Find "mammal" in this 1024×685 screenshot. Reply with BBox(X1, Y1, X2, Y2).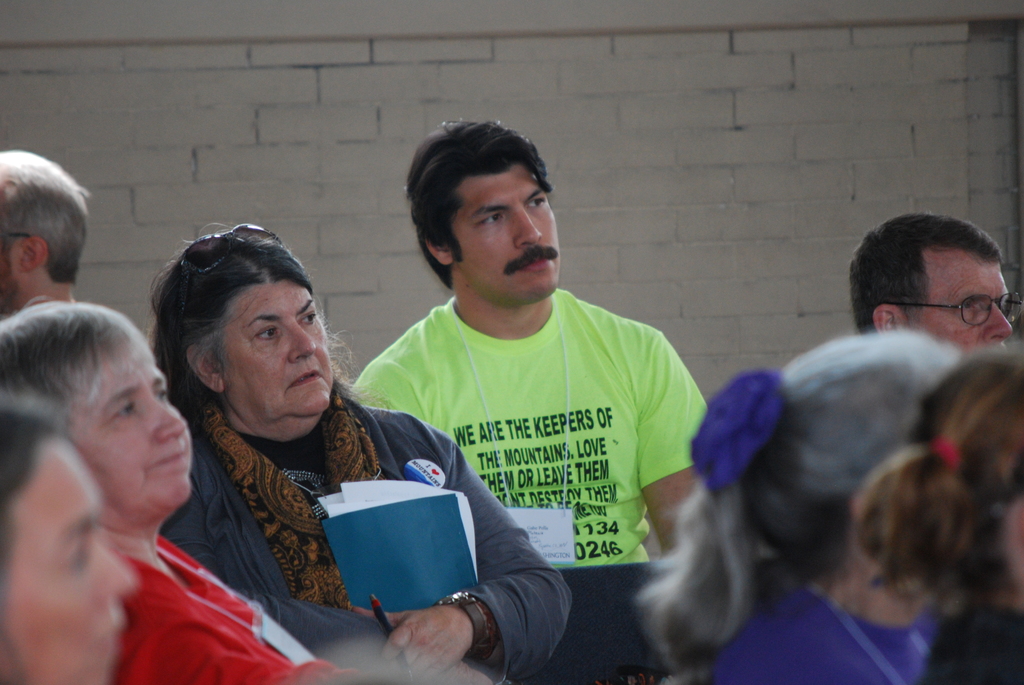
BBox(347, 114, 708, 555).
